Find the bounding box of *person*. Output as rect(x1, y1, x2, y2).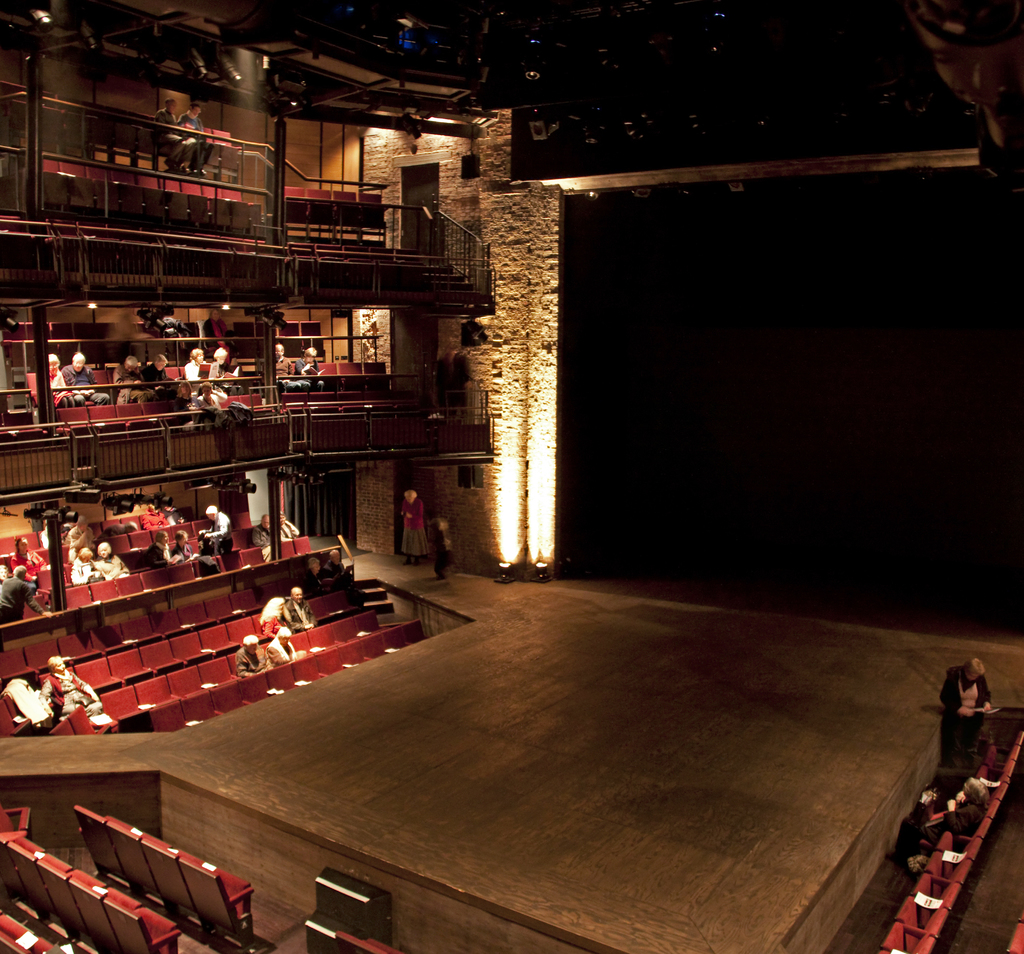
rect(932, 771, 1004, 845).
